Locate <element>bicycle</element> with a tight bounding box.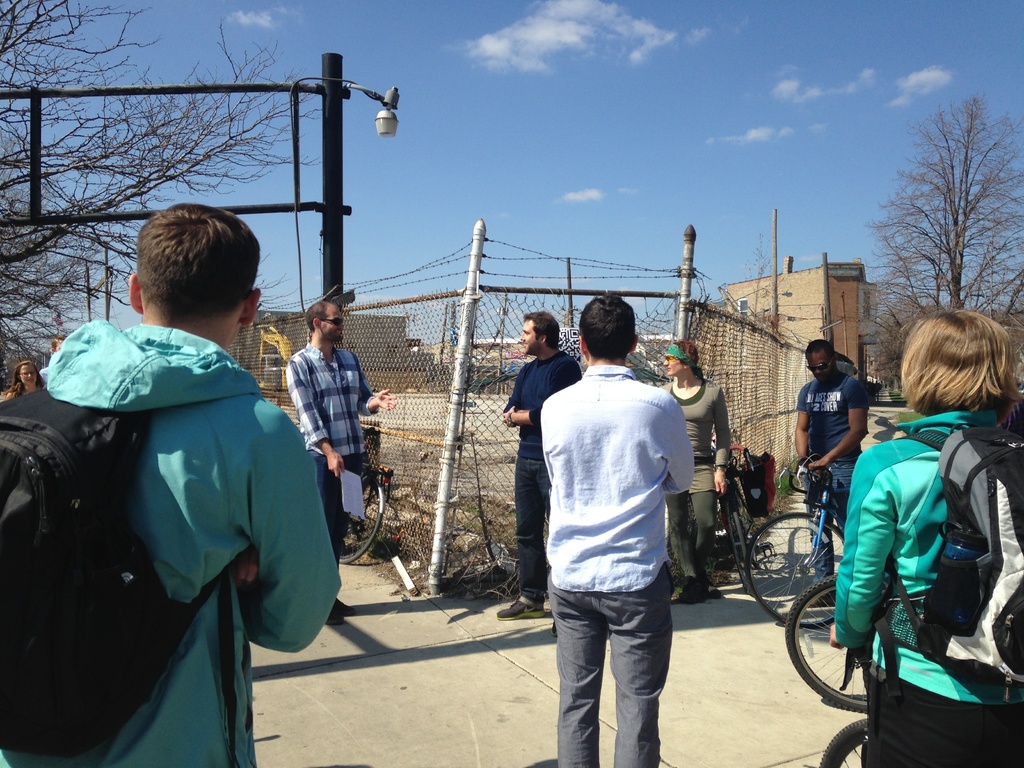
bbox=[333, 449, 397, 566].
